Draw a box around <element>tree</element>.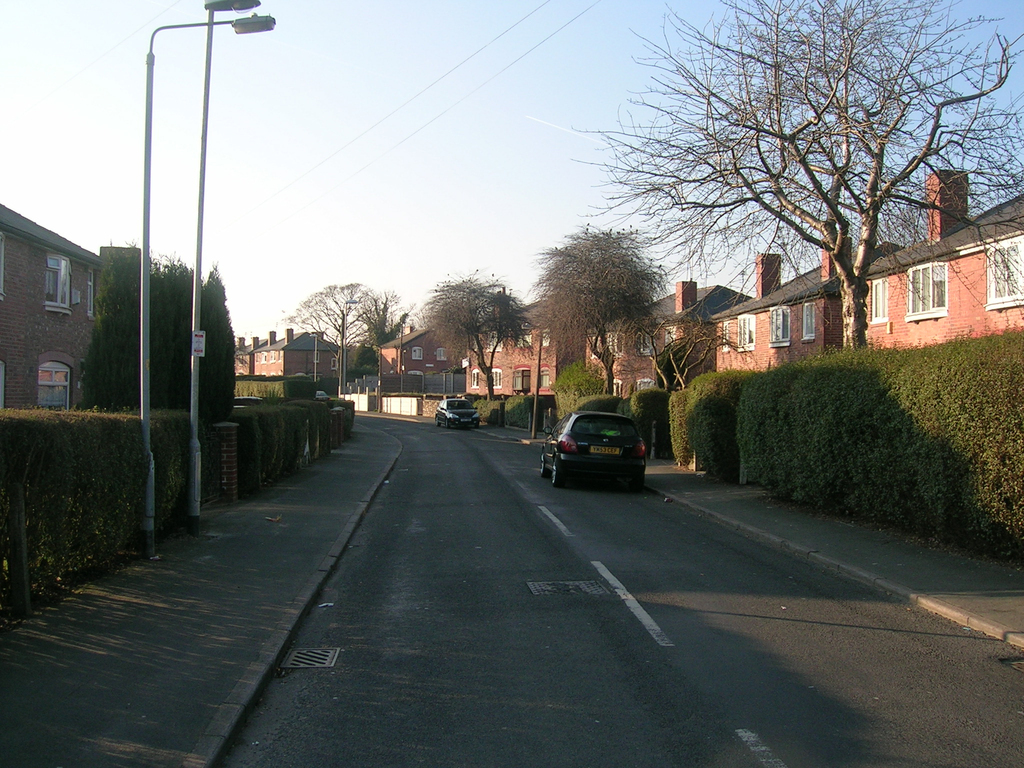
locate(86, 252, 149, 420).
